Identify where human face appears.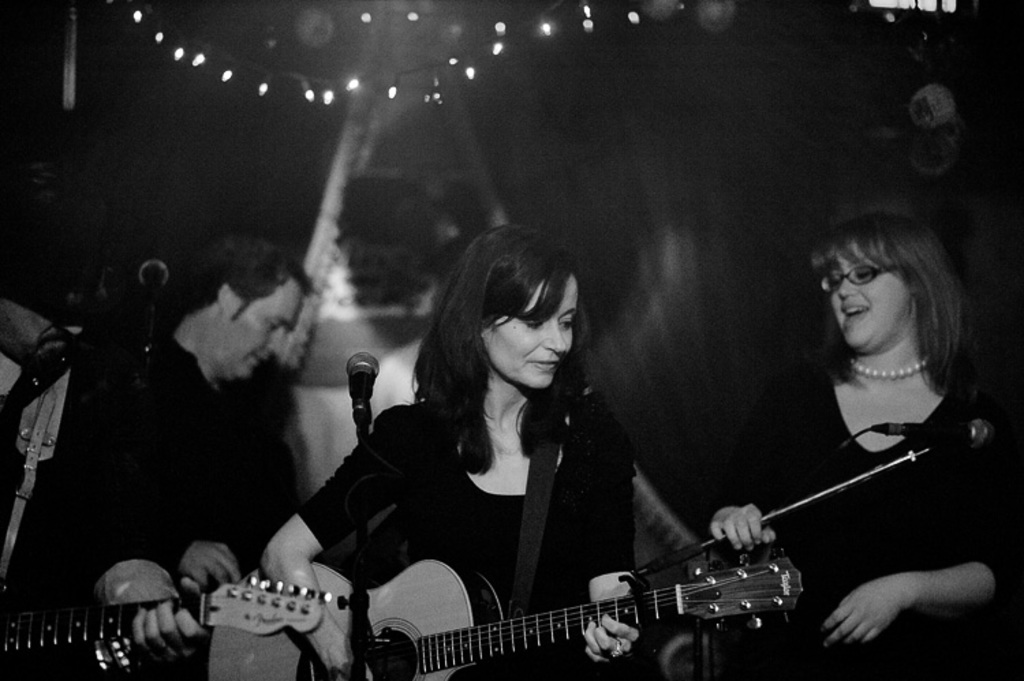
Appears at <bbox>223, 277, 306, 379</bbox>.
